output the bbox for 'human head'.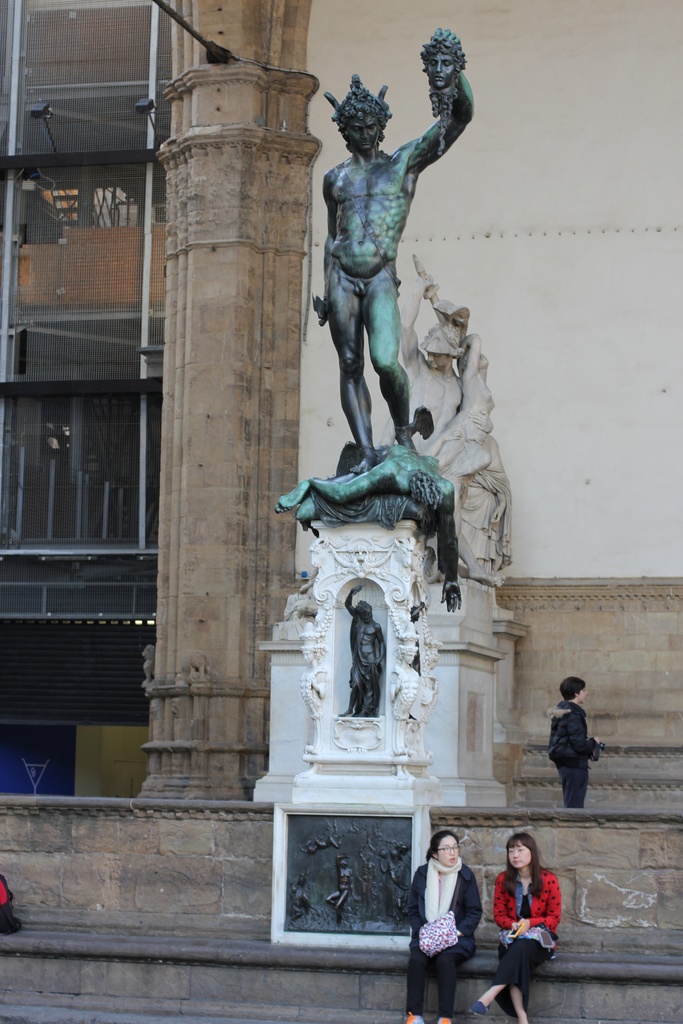
<region>324, 72, 393, 154</region>.
